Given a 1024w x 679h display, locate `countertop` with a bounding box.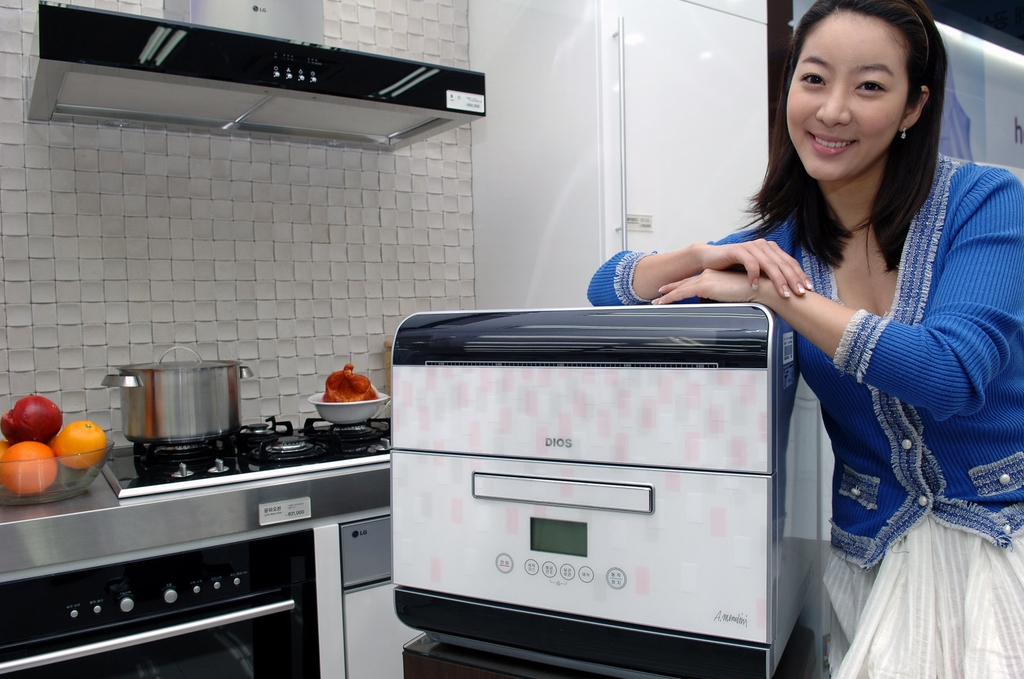
Located: [0,411,392,573].
